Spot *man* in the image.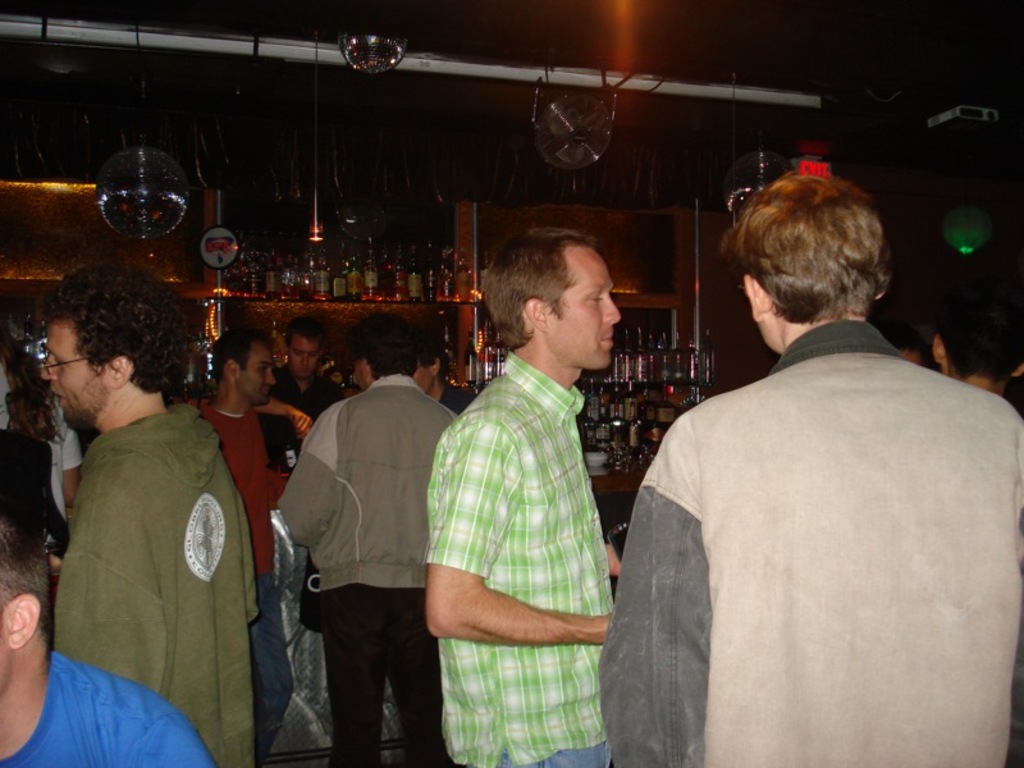
*man* found at 415 211 622 767.
